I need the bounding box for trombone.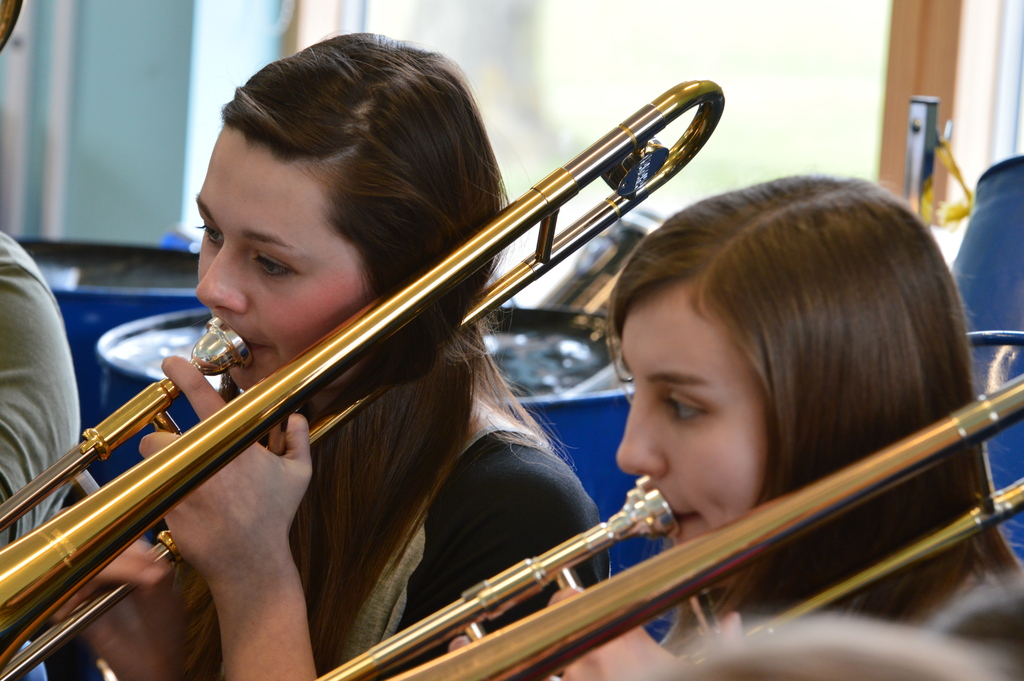
Here it is: (left=0, top=78, right=730, bottom=678).
